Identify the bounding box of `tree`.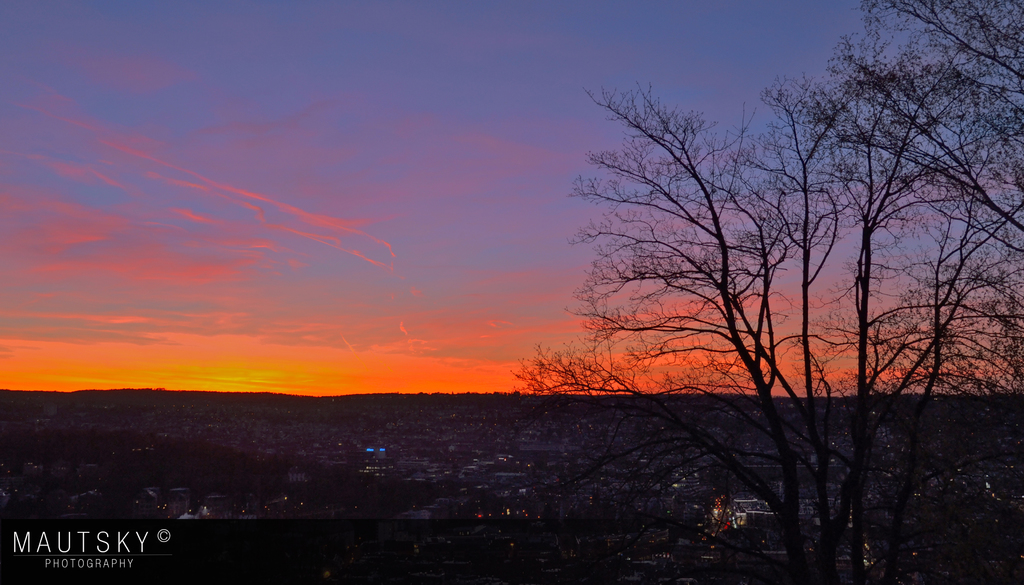
box(784, 0, 1023, 263).
